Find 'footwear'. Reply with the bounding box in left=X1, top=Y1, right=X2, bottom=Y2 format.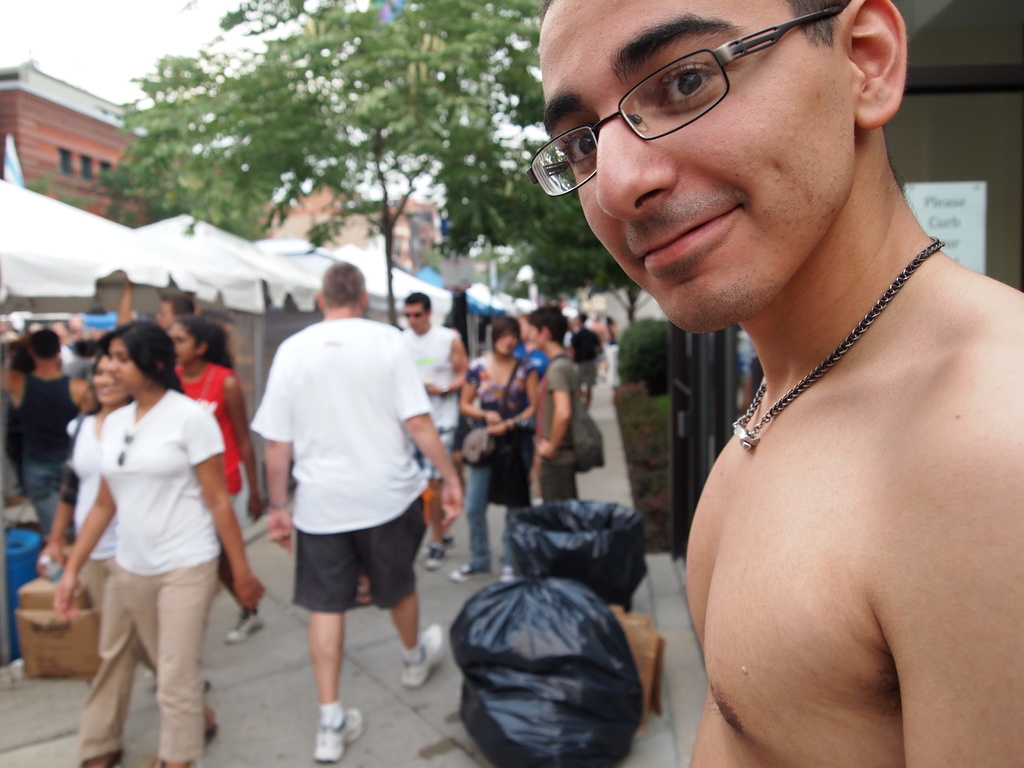
left=500, top=564, right=521, bottom=585.
